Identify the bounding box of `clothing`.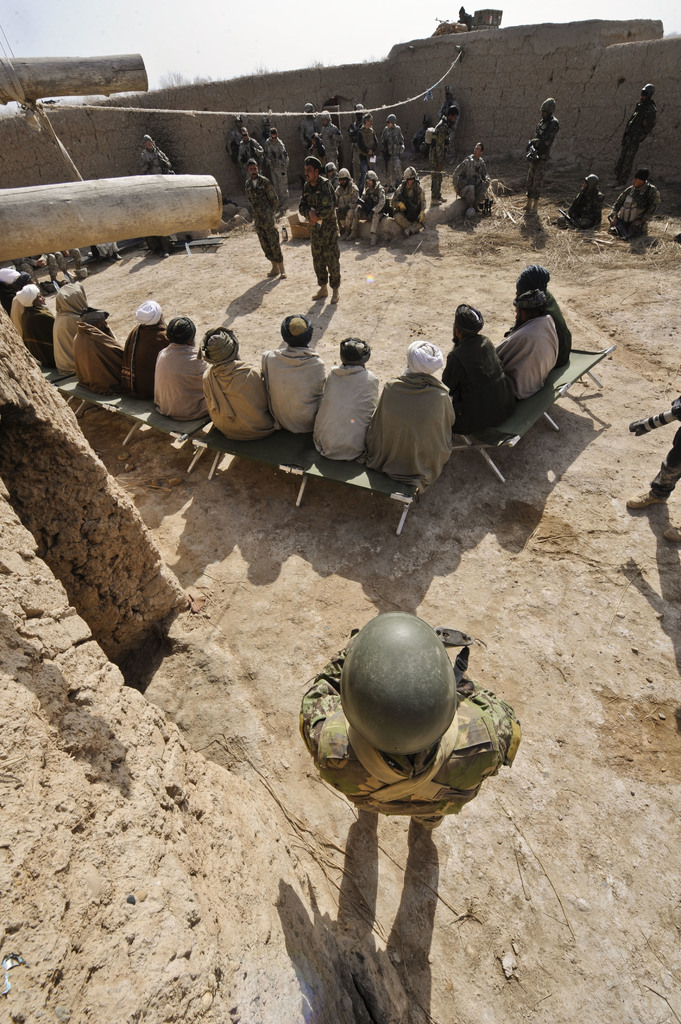
bbox=(522, 115, 557, 202).
